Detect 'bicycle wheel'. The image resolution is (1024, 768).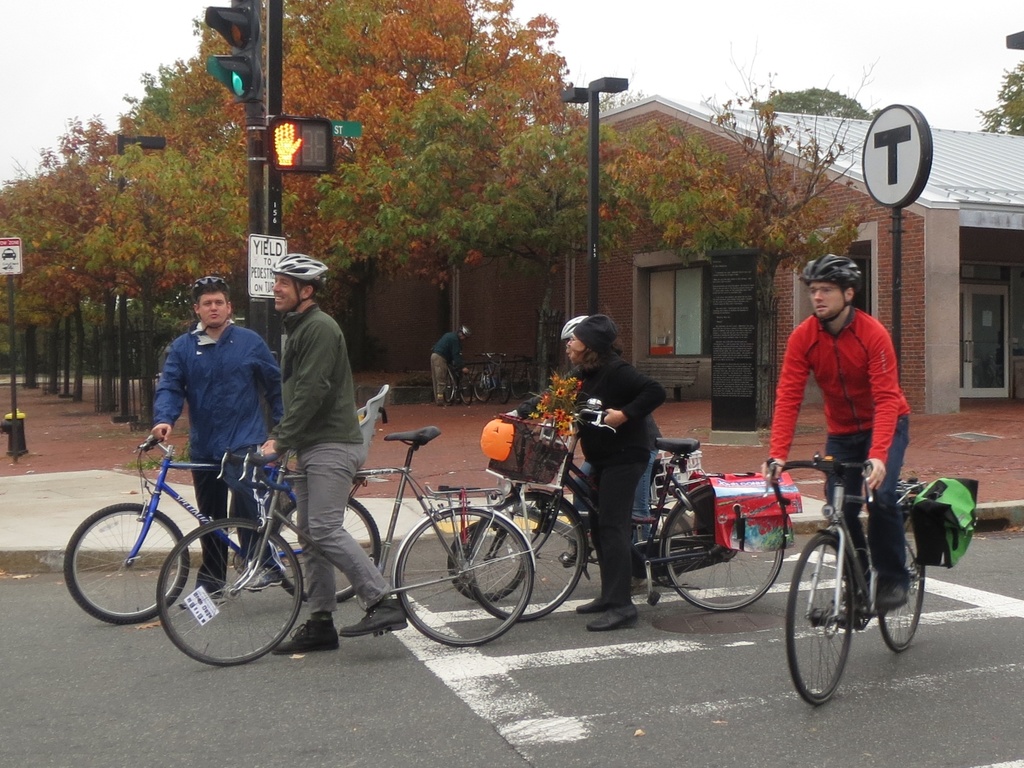
region(778, 532, 856, 707).
